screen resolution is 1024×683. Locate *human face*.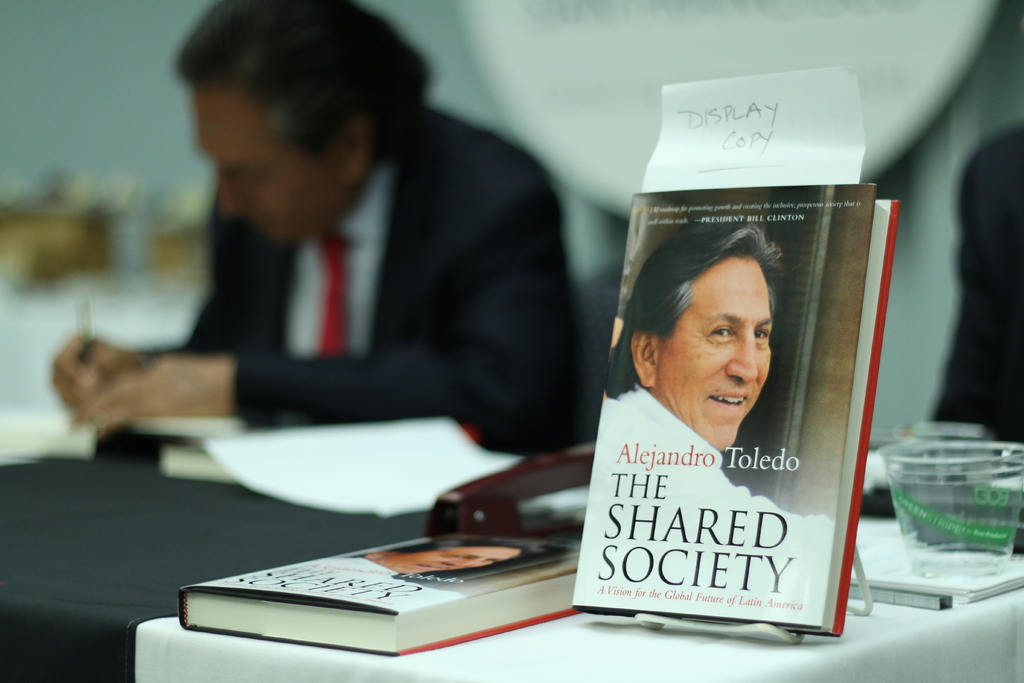
x1=195 y1=86 x2=320 y2=243.
